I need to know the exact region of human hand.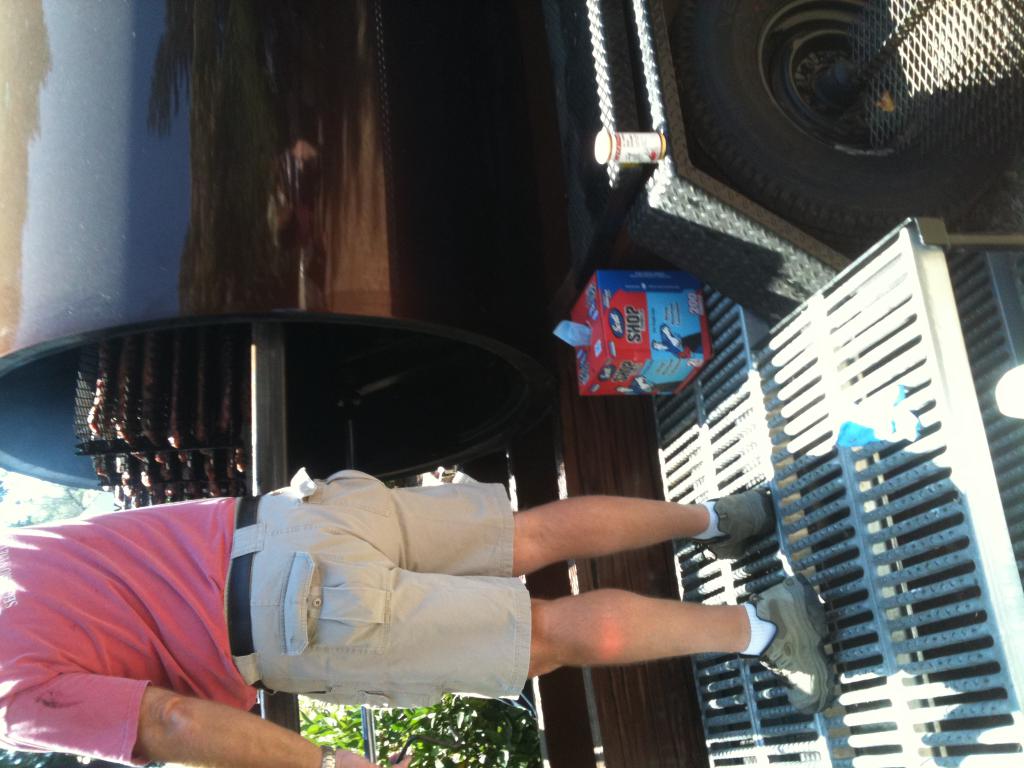
Region: [left=328, top=747, right=374, bottom=767].
